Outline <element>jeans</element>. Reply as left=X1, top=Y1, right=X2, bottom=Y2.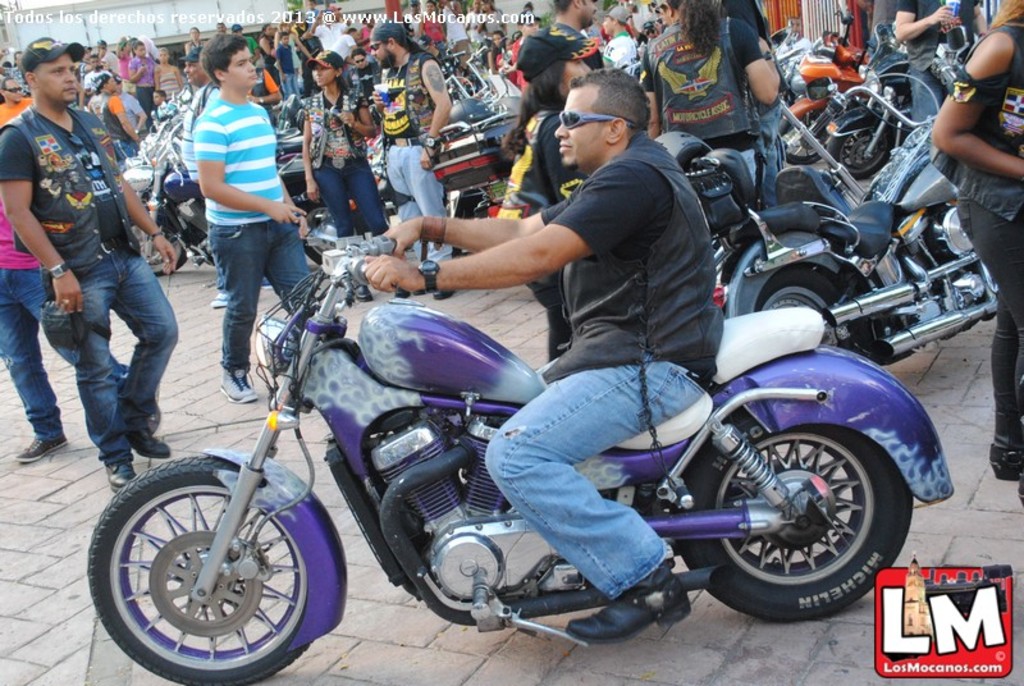
left=314, top=155, right=385, bottom=238.
